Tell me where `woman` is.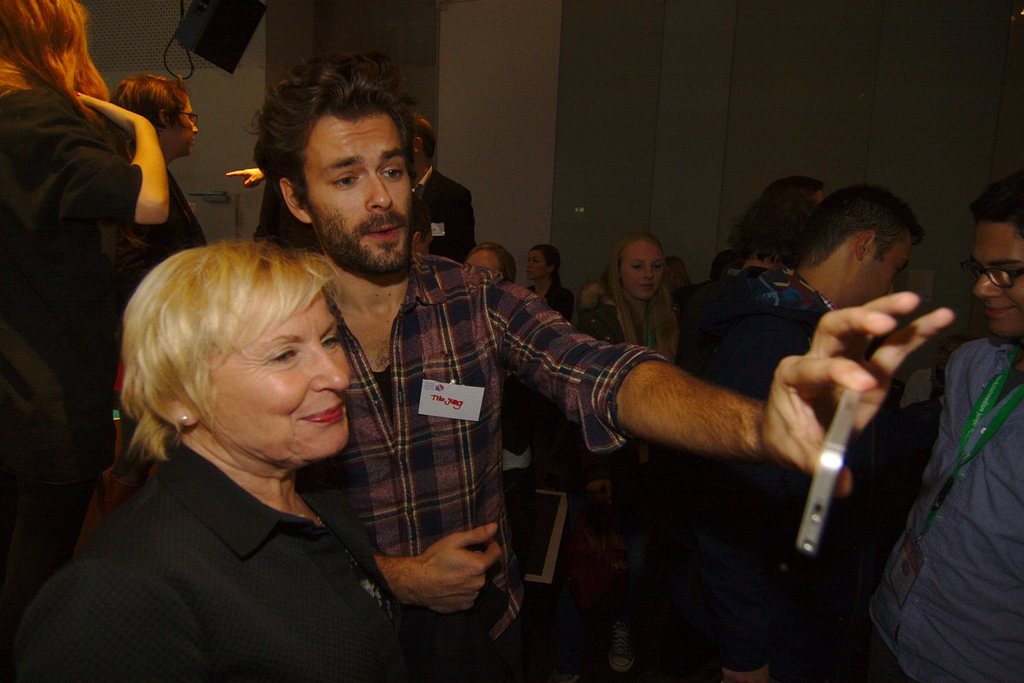
`woman` is at bbox=(55, 206, 439, 682).
